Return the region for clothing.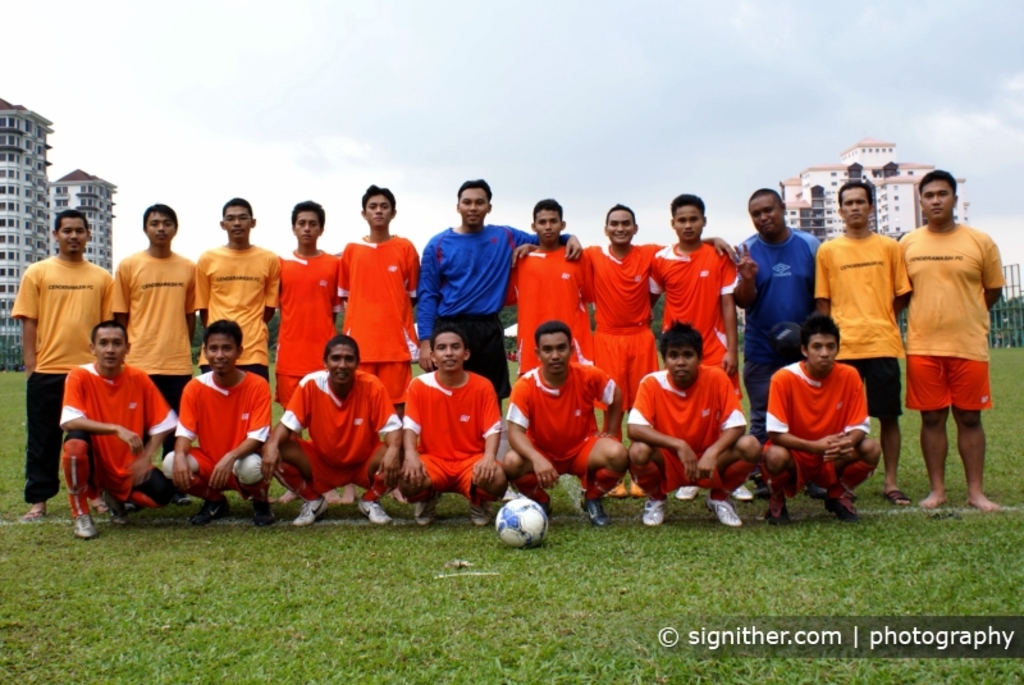
(750, 355, 800, 457).
